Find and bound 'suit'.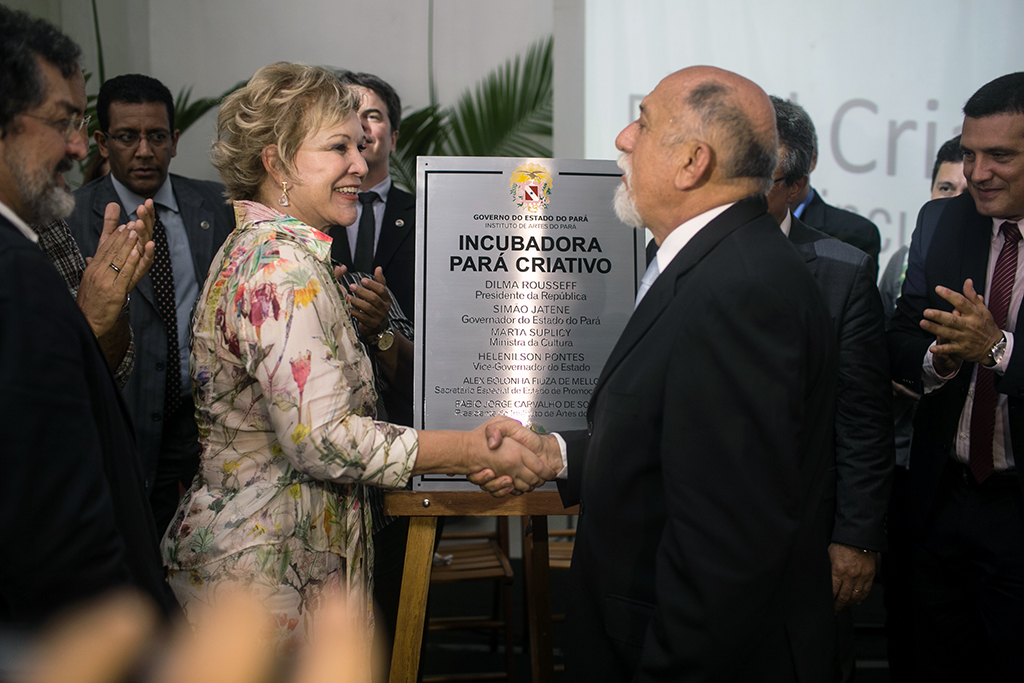
Bound: bbox(326, 175, 412, 420).
